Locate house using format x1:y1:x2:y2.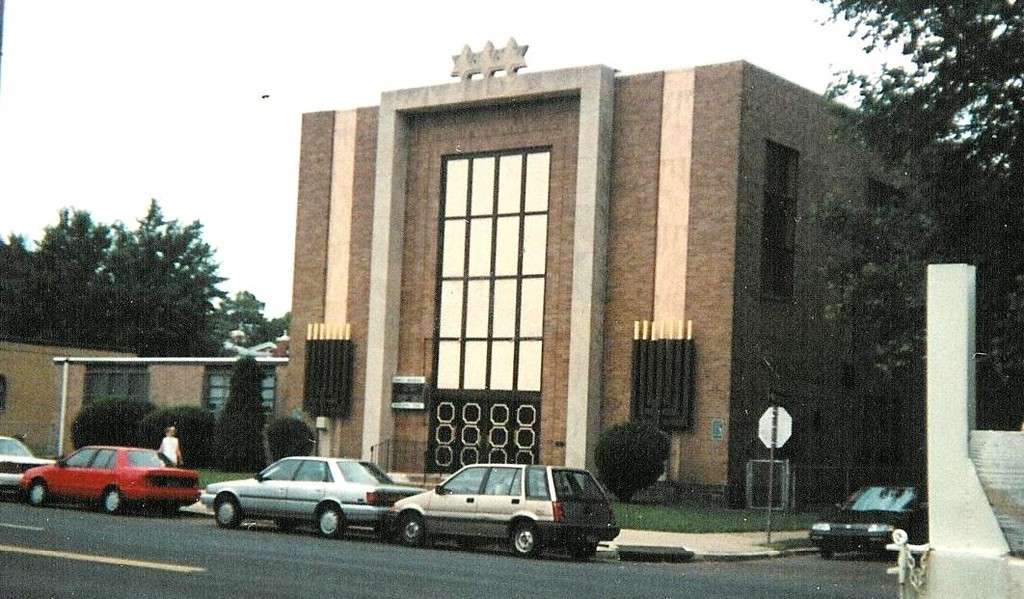
0:333:99:459.
